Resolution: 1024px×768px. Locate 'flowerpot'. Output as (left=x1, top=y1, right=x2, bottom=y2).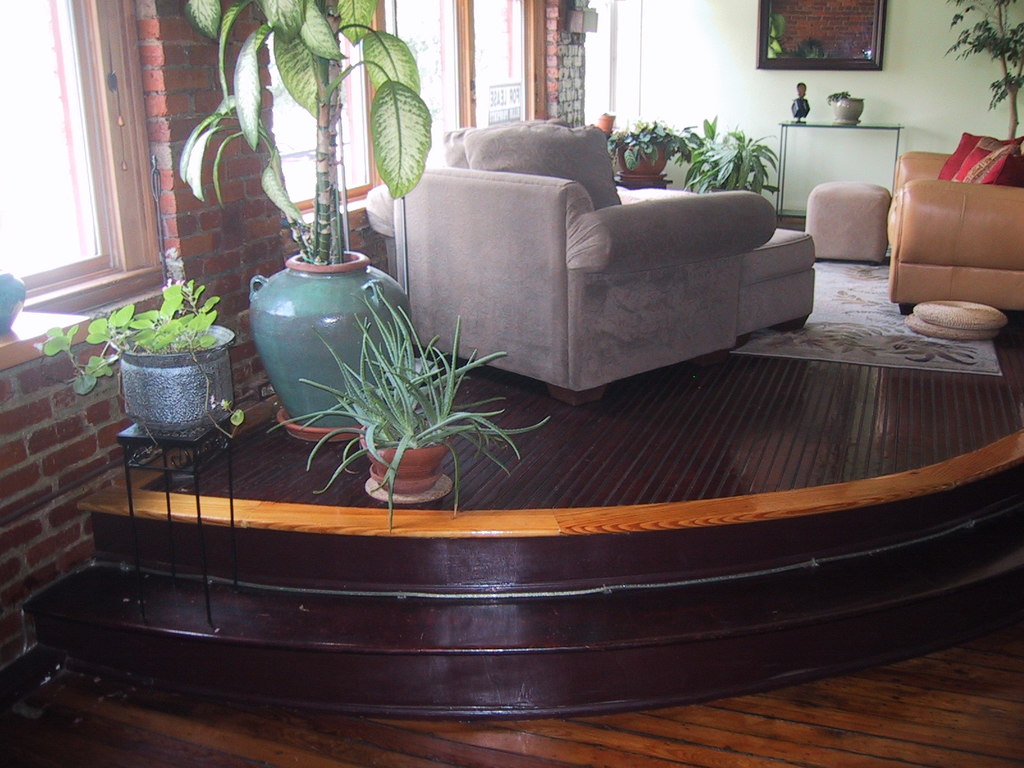
(left=360, top=420, right=457, bottom=492).
